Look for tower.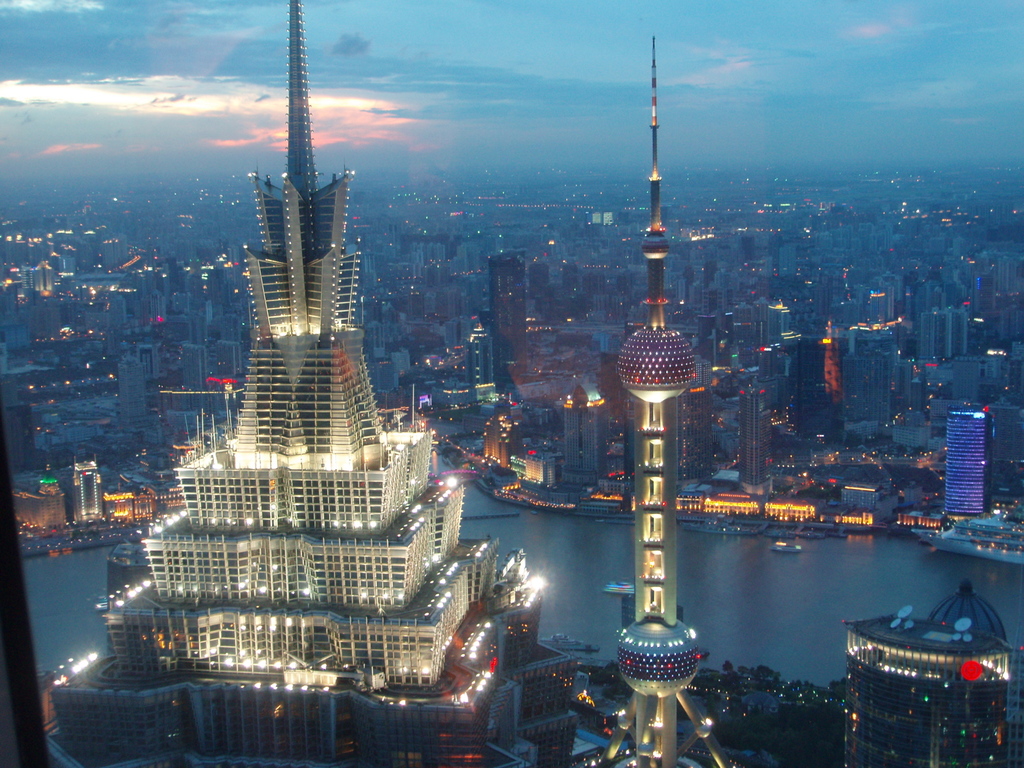
Found: 223,338,243,379.
